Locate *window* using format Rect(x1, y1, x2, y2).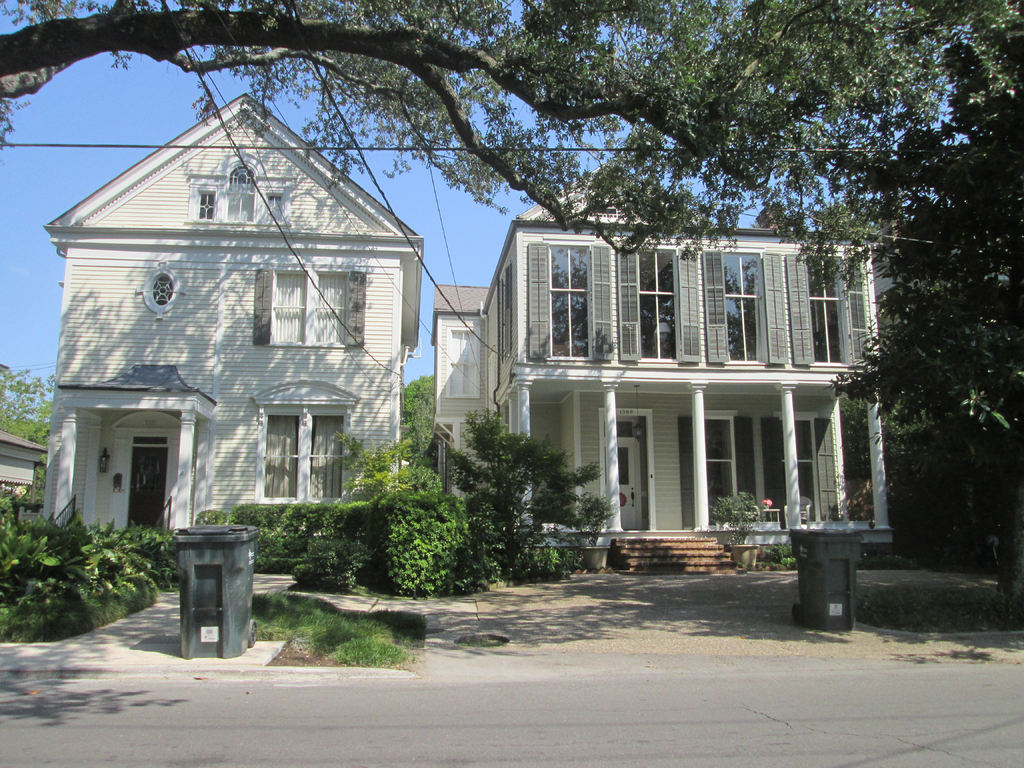
Rect(700, 250, 784, 371).
